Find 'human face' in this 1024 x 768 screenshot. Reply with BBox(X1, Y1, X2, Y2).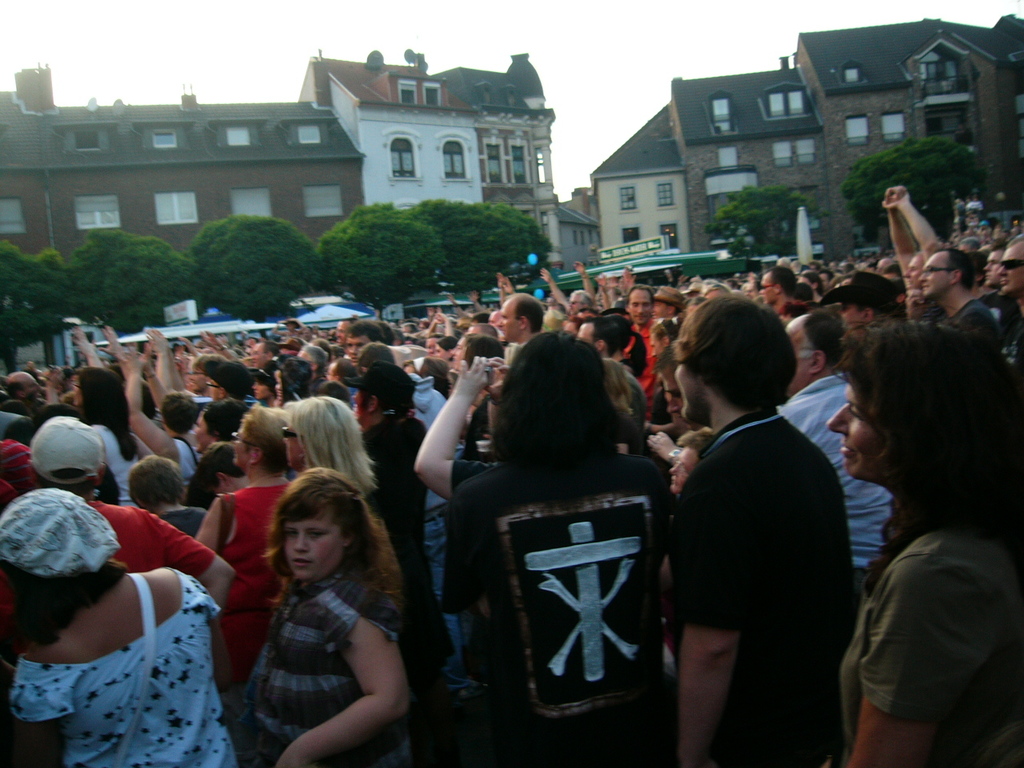
BBox(826, 388, 876, 482).
